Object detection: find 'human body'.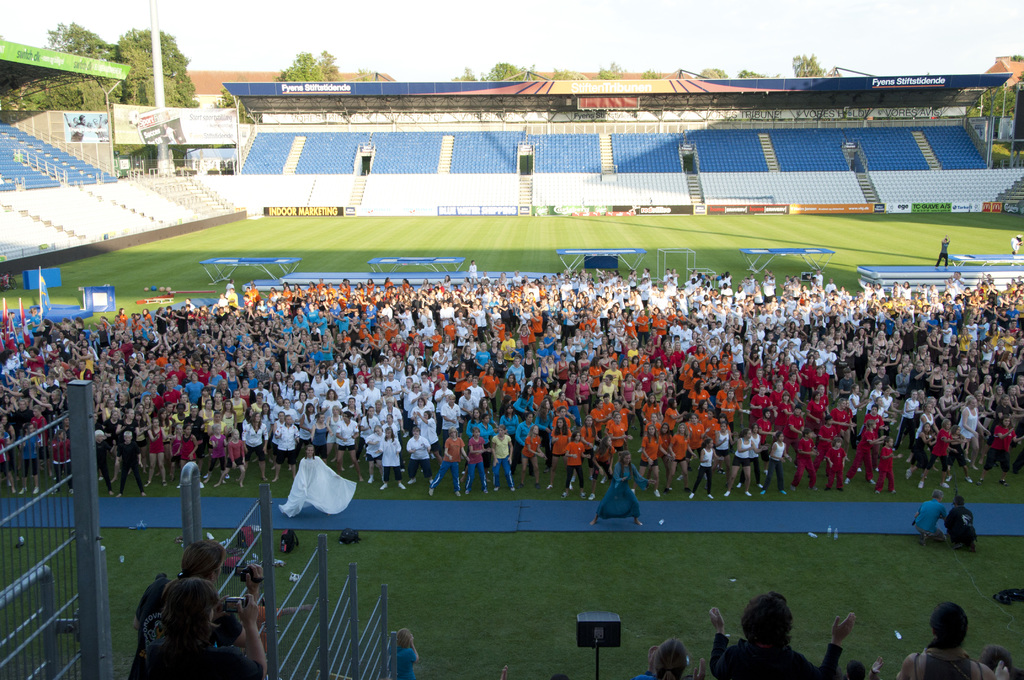
left=354, top=300, right=365, bottom=307.
